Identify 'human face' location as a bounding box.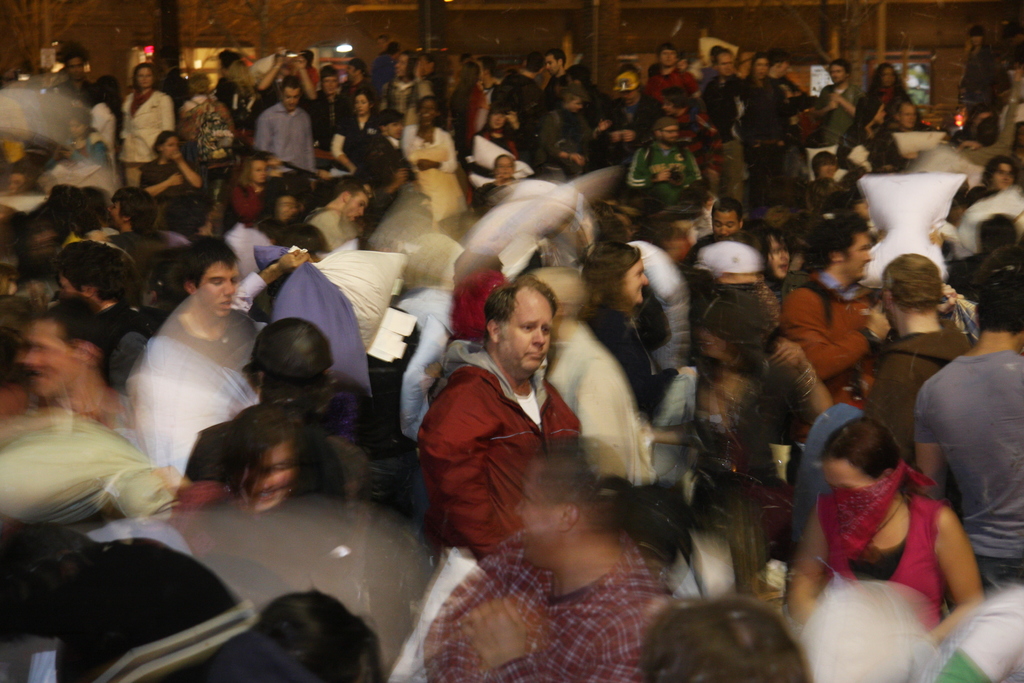
box(163, 136, 177, 158).
